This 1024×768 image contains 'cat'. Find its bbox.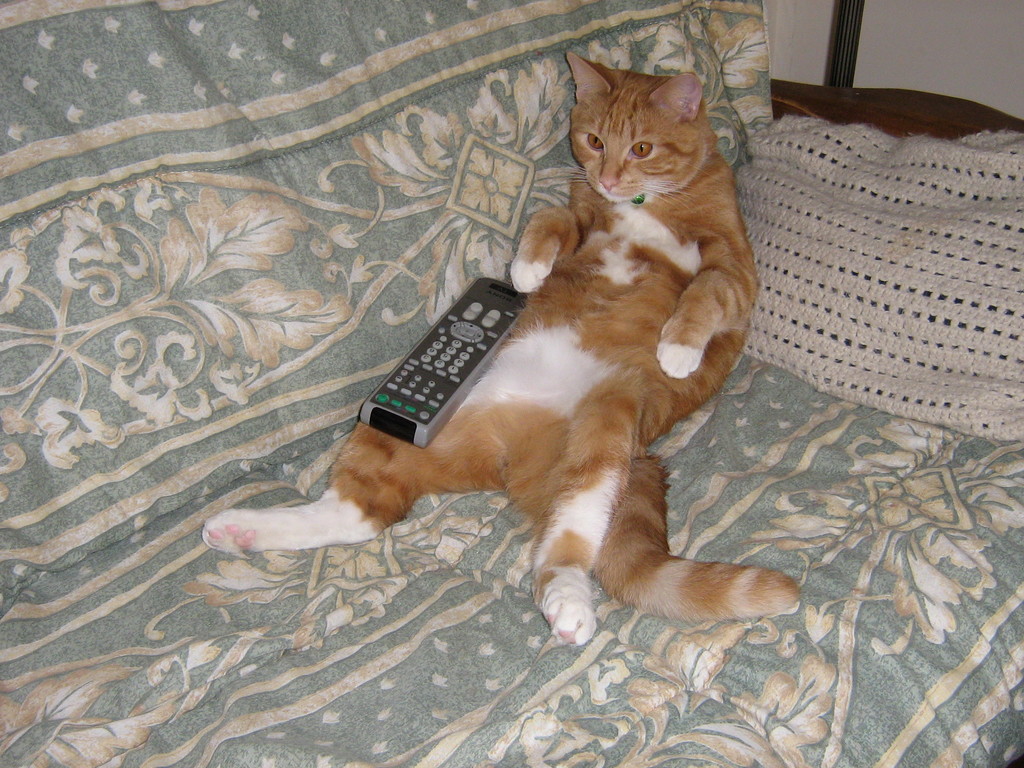
{"x1": 201, "y1": 50, "x2": 803, "y2": 644}.
